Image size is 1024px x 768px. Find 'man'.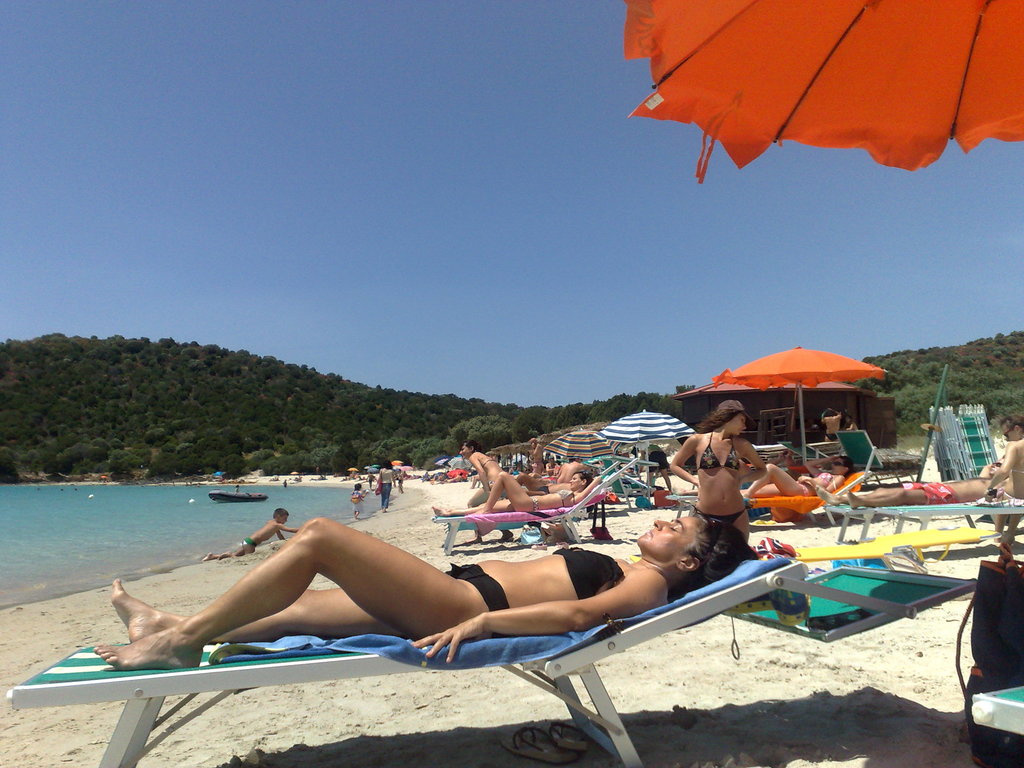
<region>813, 458, 1000, 510</region>.
